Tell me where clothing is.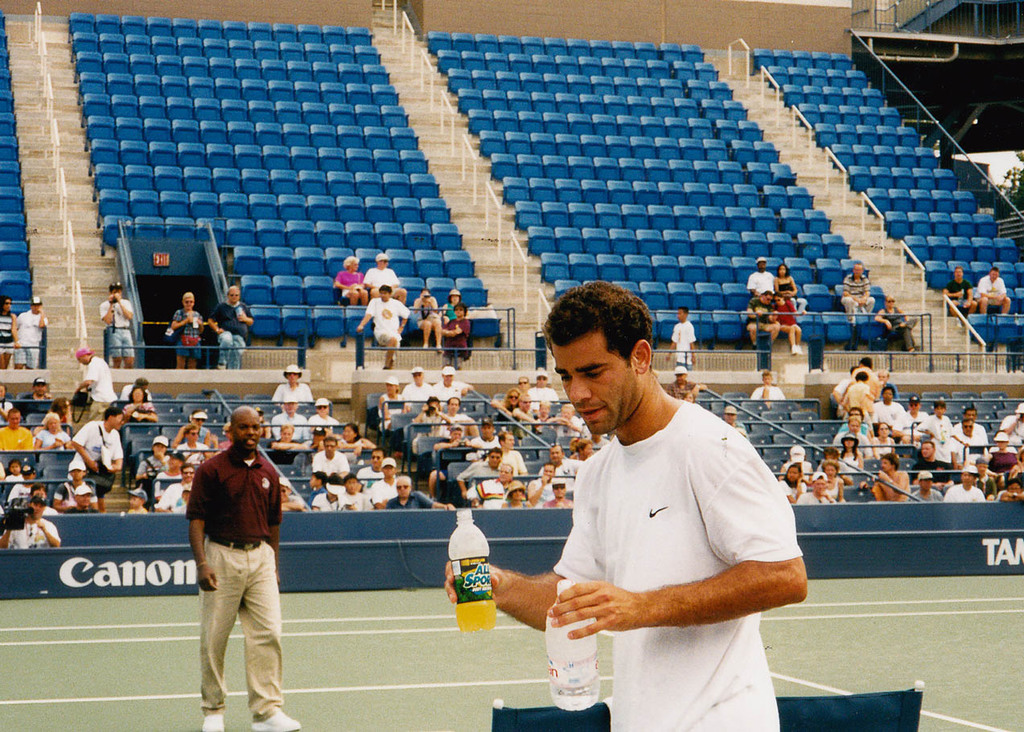
clothing is at 0/313/14/350.
